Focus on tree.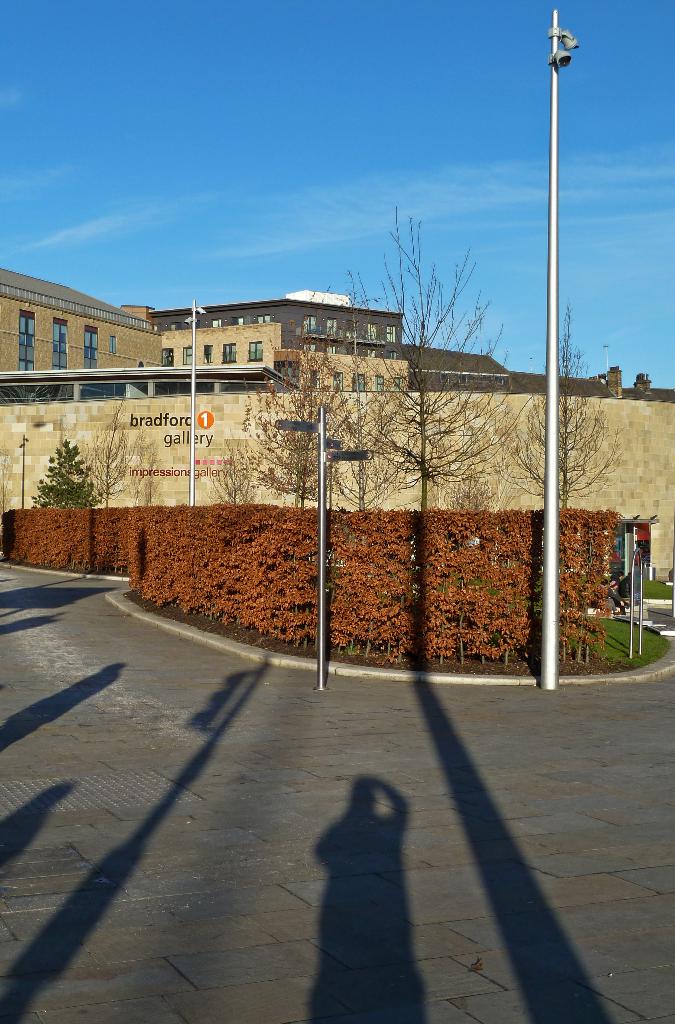
Focused at [left=24, top=424, right=104, bottom=504].
